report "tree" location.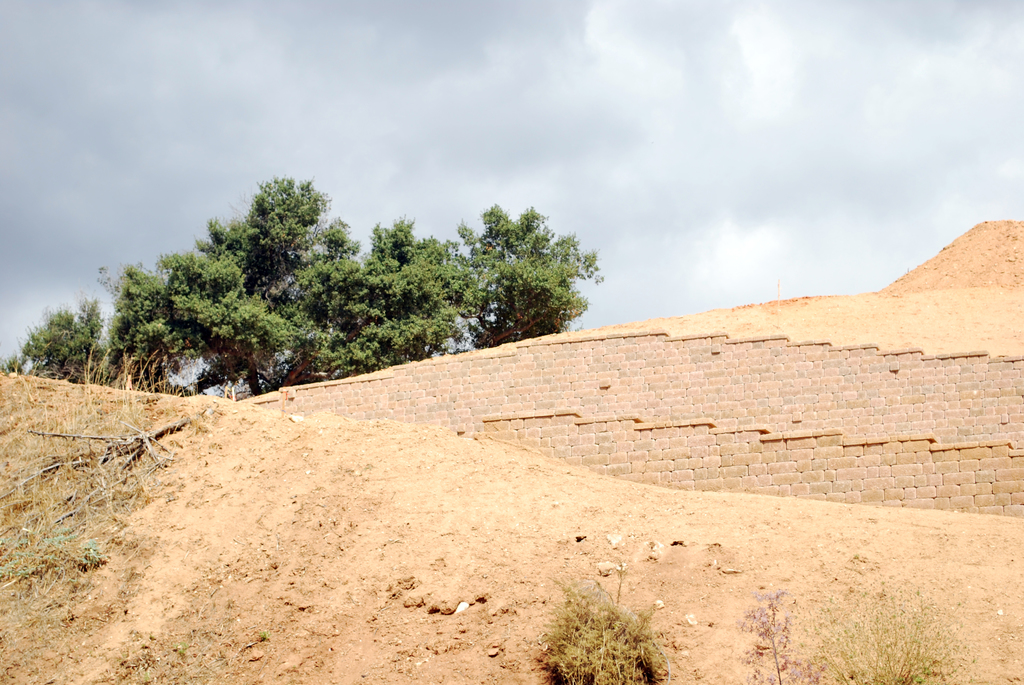
Report: [446, 192, 591, 350].
